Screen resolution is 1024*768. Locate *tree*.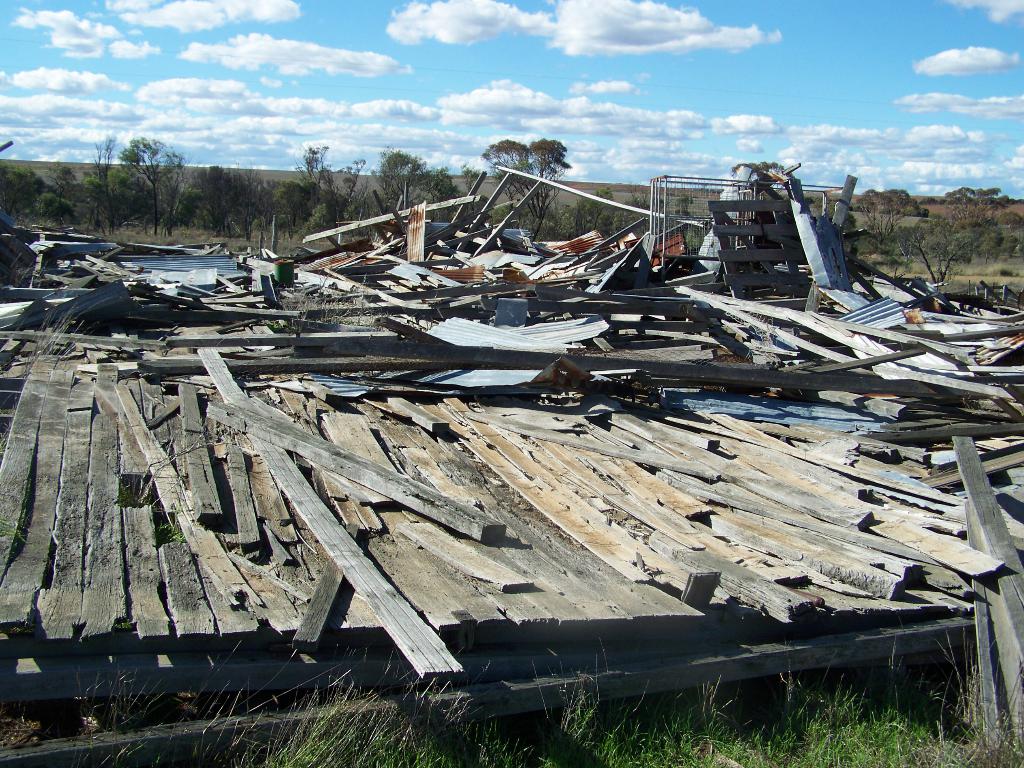
locate(274, 141, 390, 246).
